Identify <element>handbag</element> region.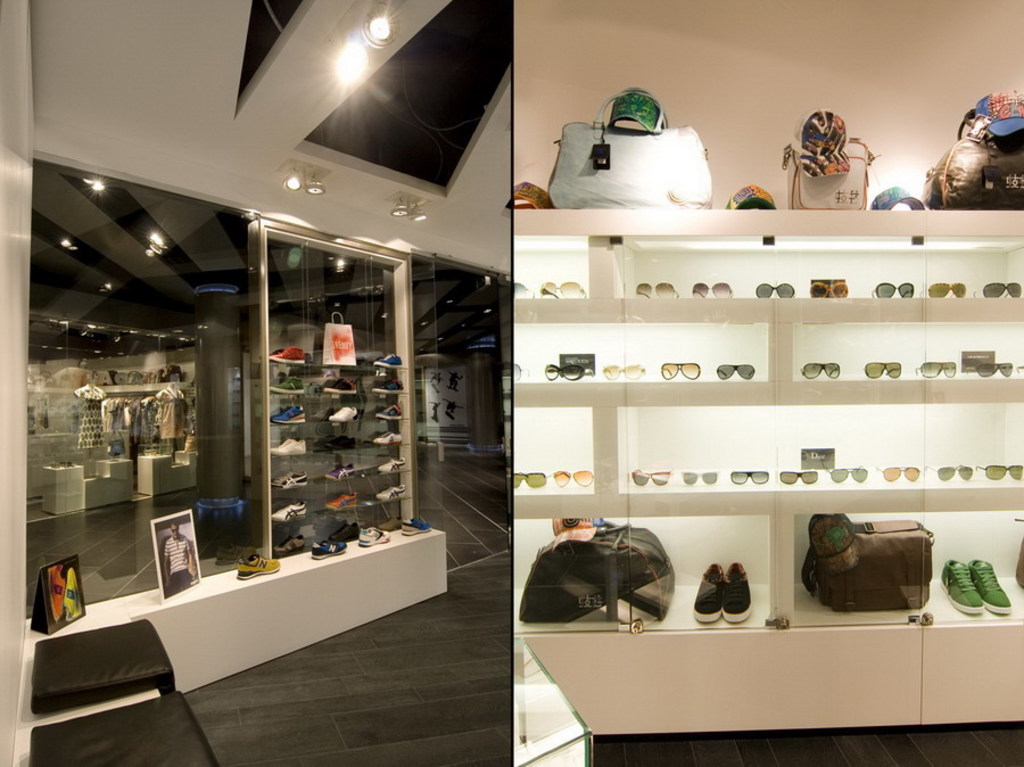
Region: x1=545 y1=90 x2=717 y2=211.
